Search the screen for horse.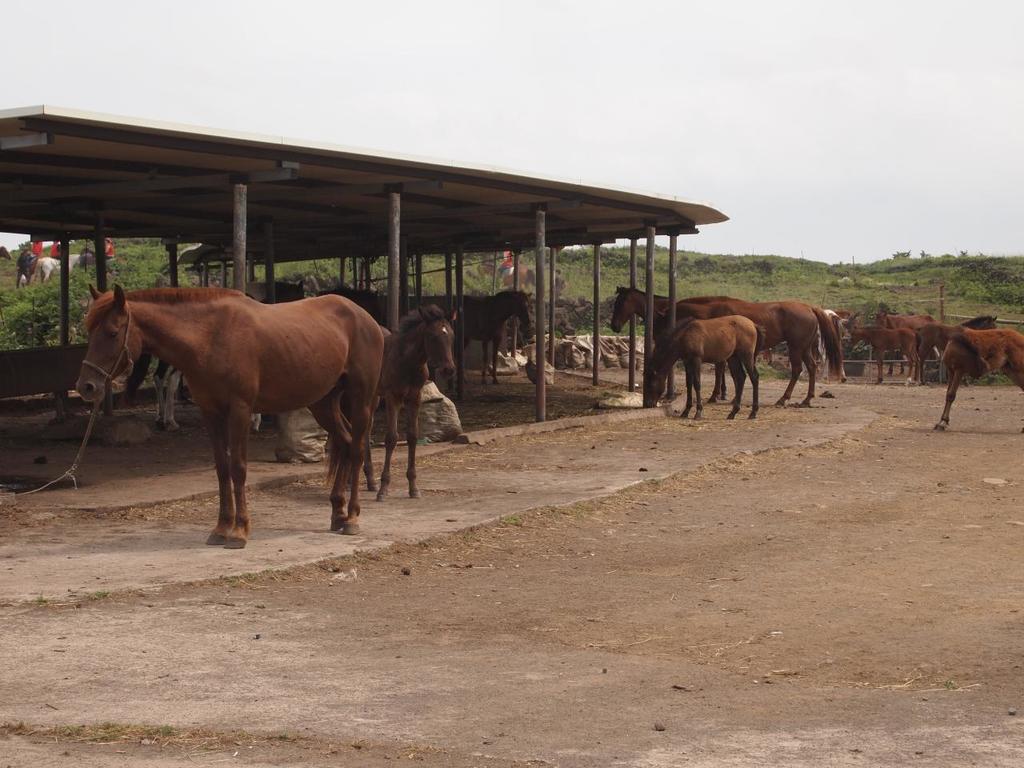
Found at x1=410, y1=286, x2=538, y2=384.
